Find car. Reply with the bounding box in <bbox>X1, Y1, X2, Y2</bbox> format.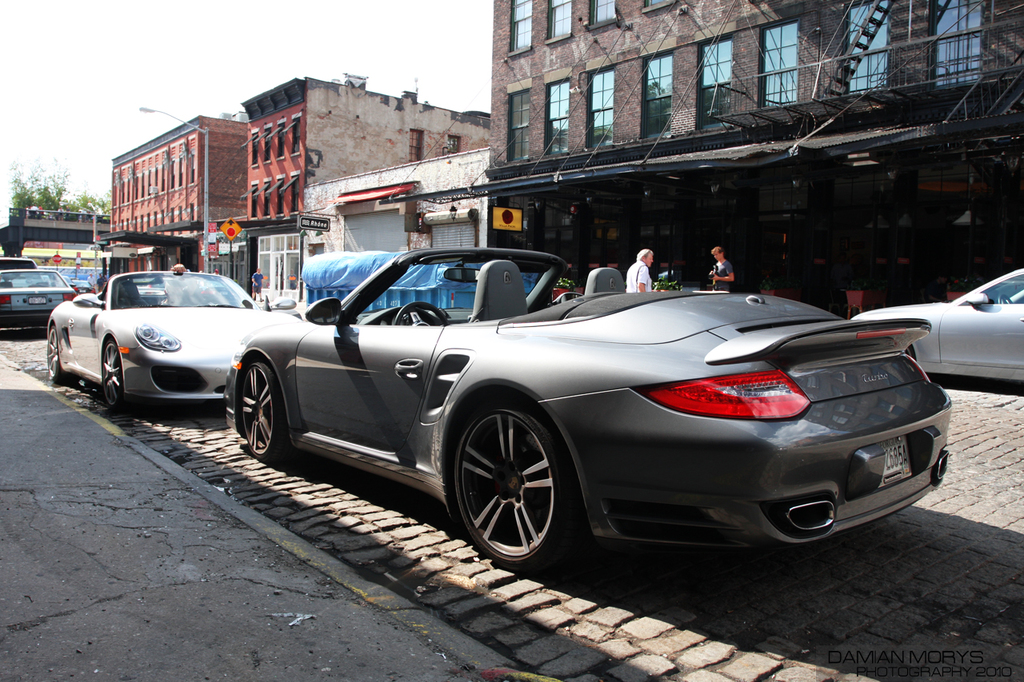
<bbox>850, 257, 1023, 389</bbox>.
